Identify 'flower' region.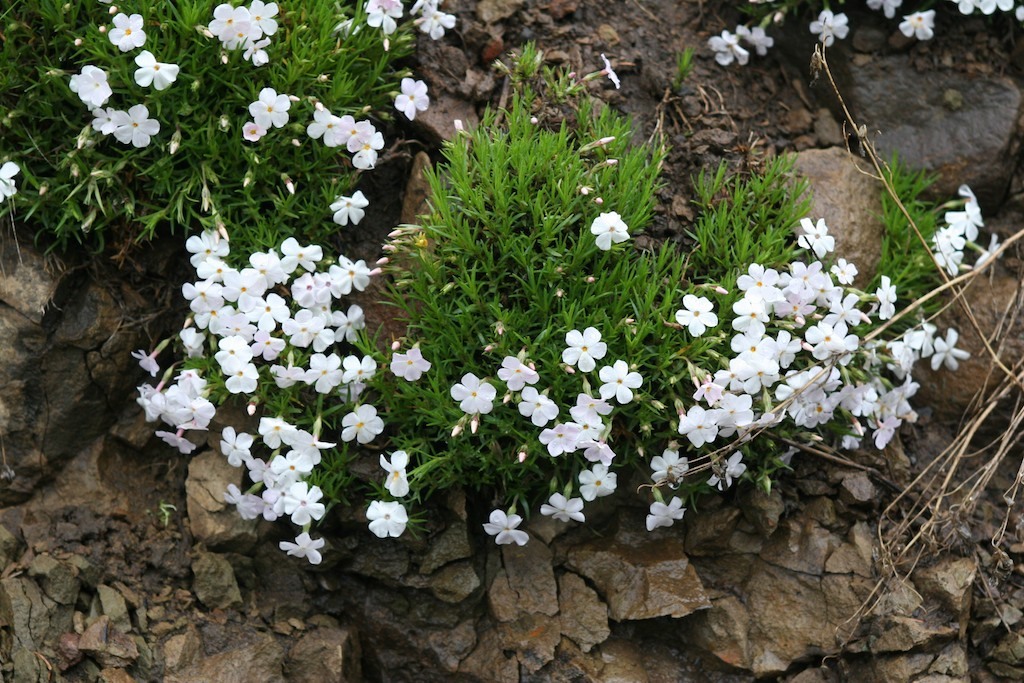
Region: 736 264 779 310.
